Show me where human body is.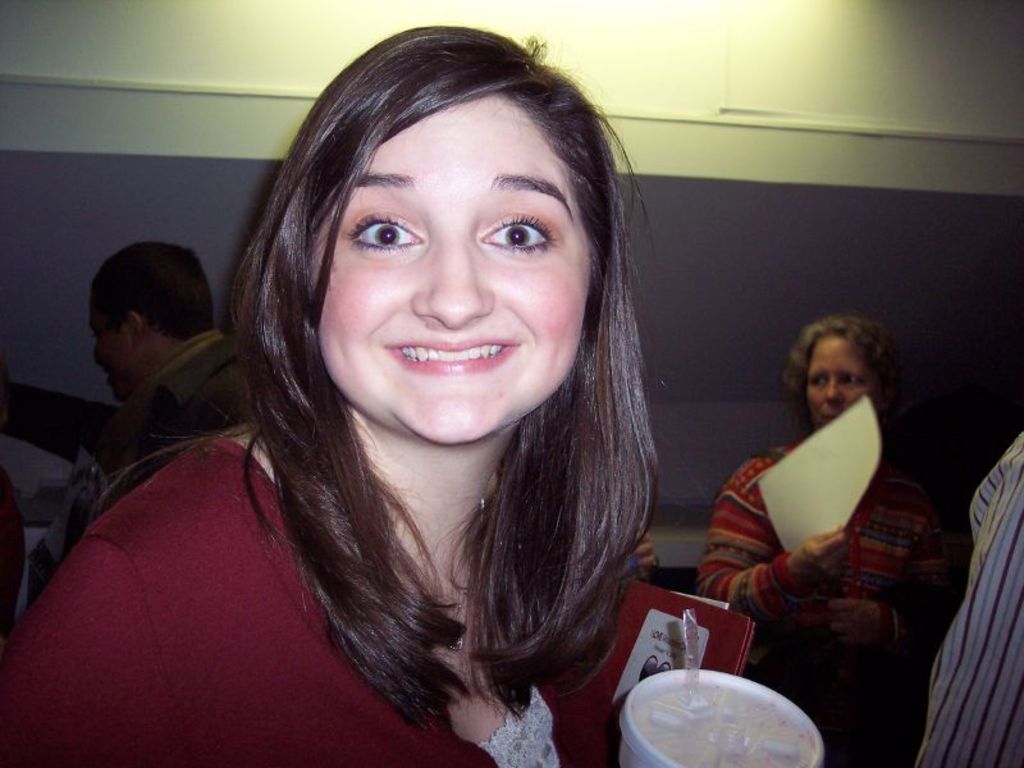
human body is at 914, 426, 1023, 767.
